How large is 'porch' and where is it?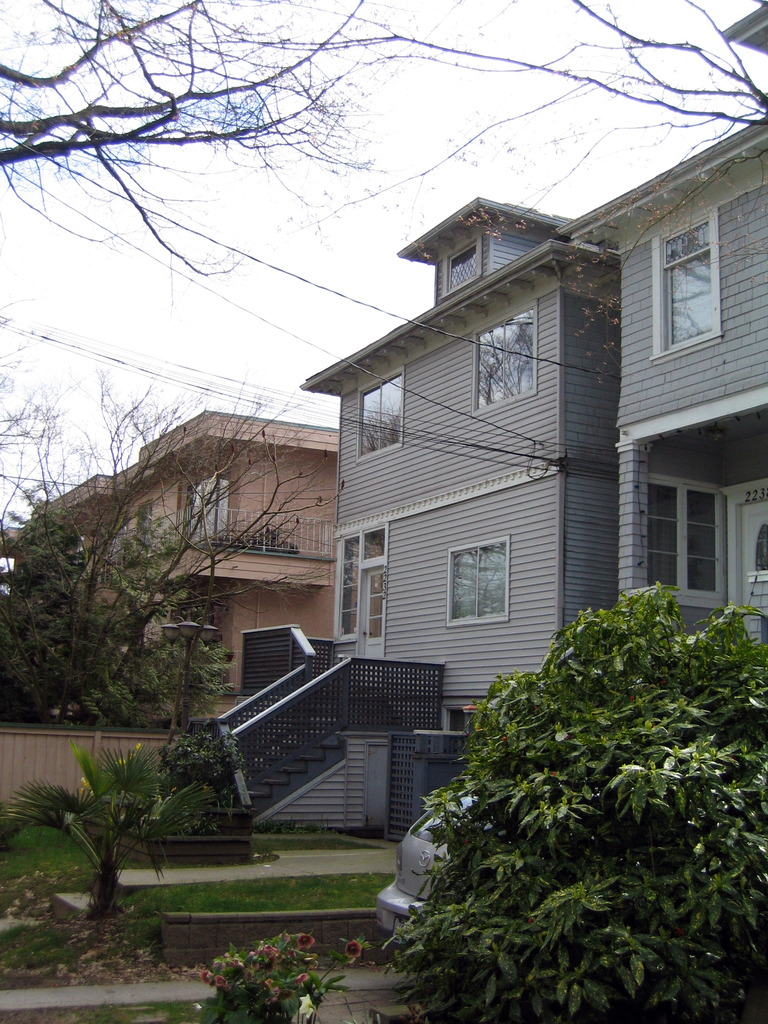
Bounding box: box(184, 622, 447, 829).
